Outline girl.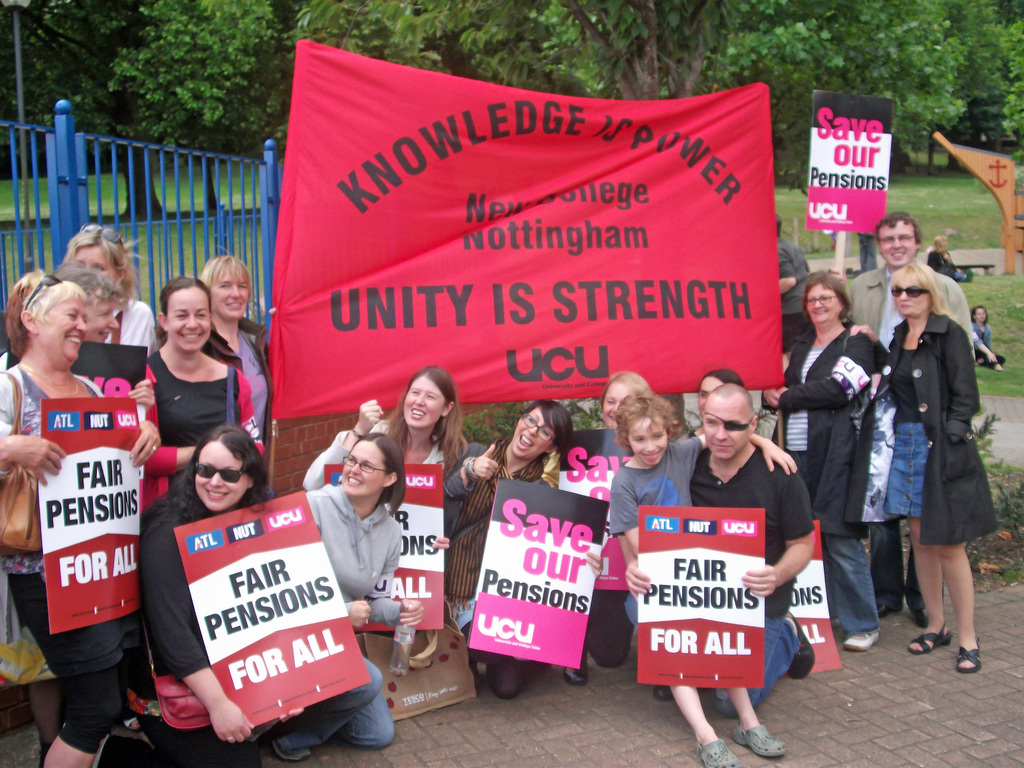
Outline: [292,365,499,652].
